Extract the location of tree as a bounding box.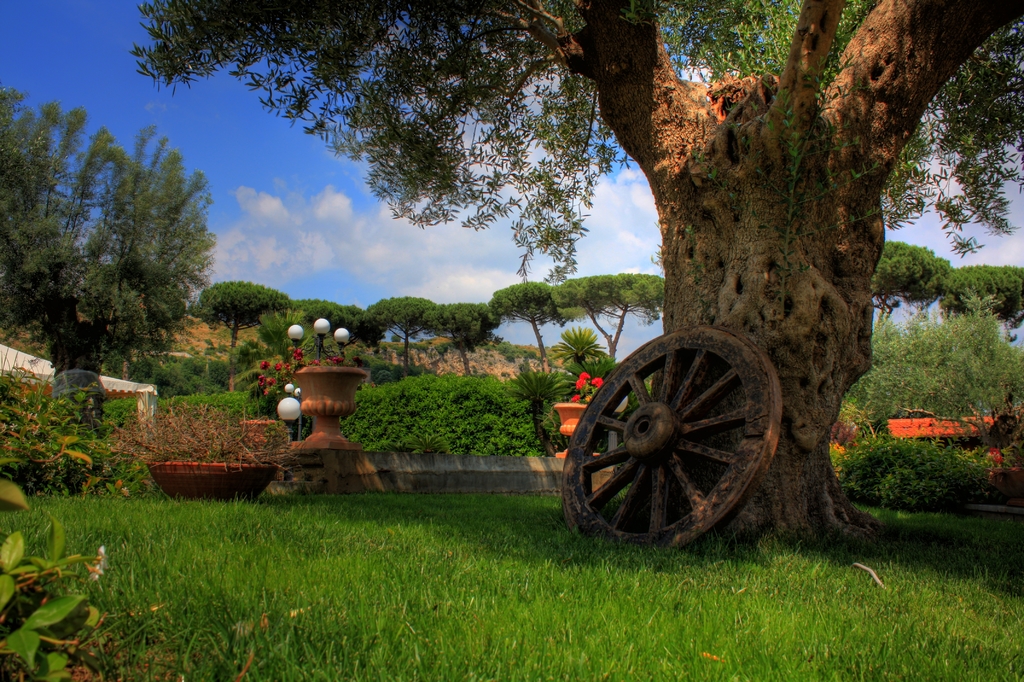
418/295/494/379.
